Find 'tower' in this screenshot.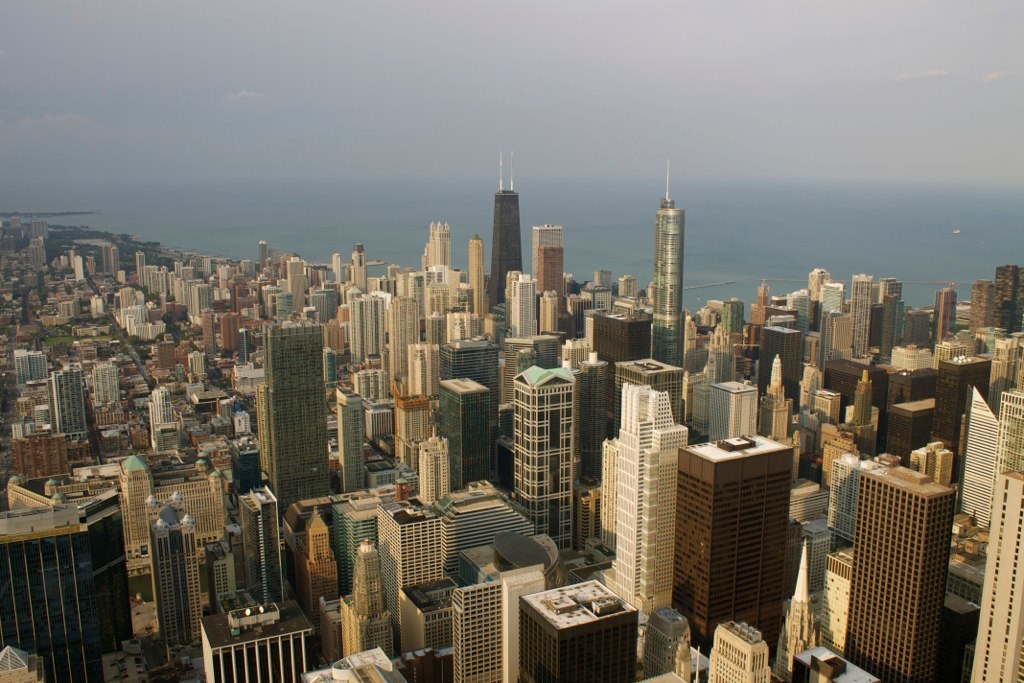
The bounding box for 'tower' is bbox(29, 347, 61, 385).
